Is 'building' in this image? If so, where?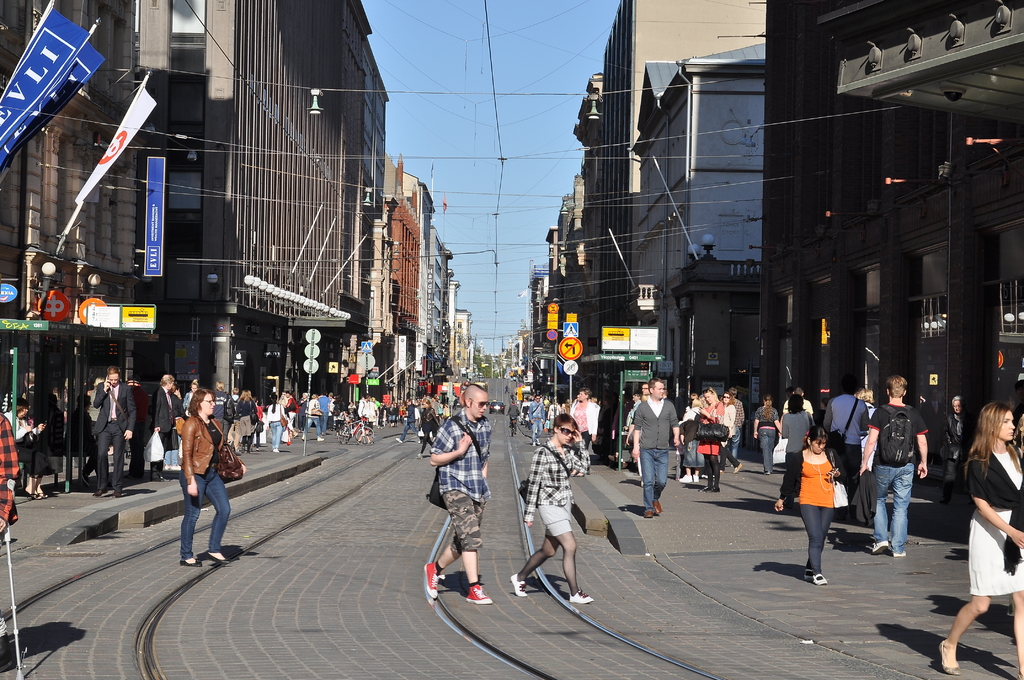
Yes, at 0,3,136,483.
